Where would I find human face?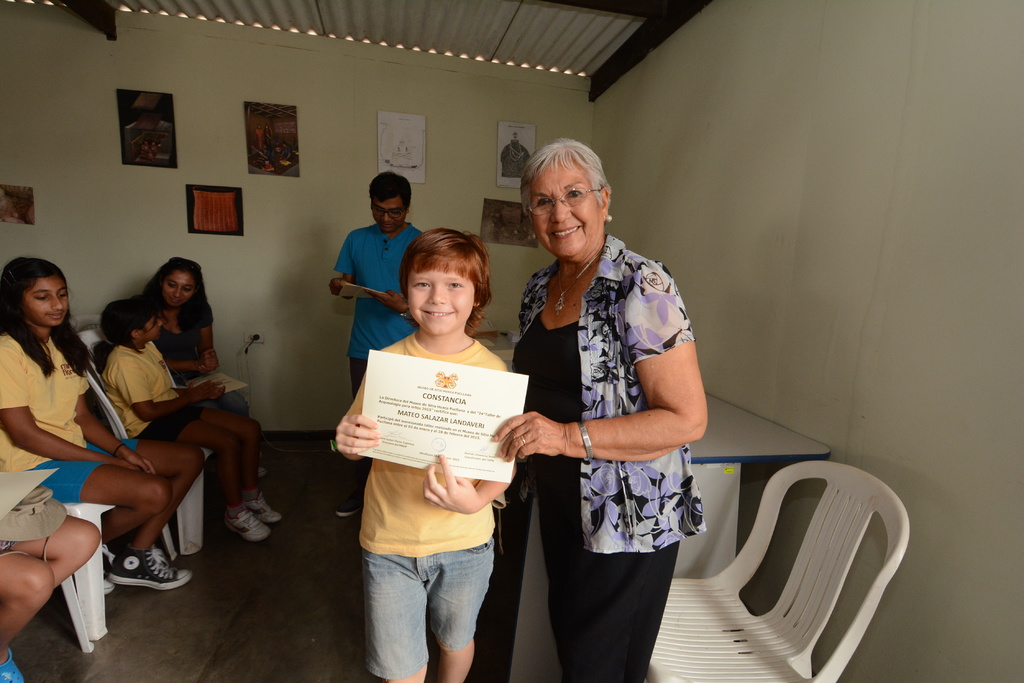
At region(404, 255, 472, 334).
